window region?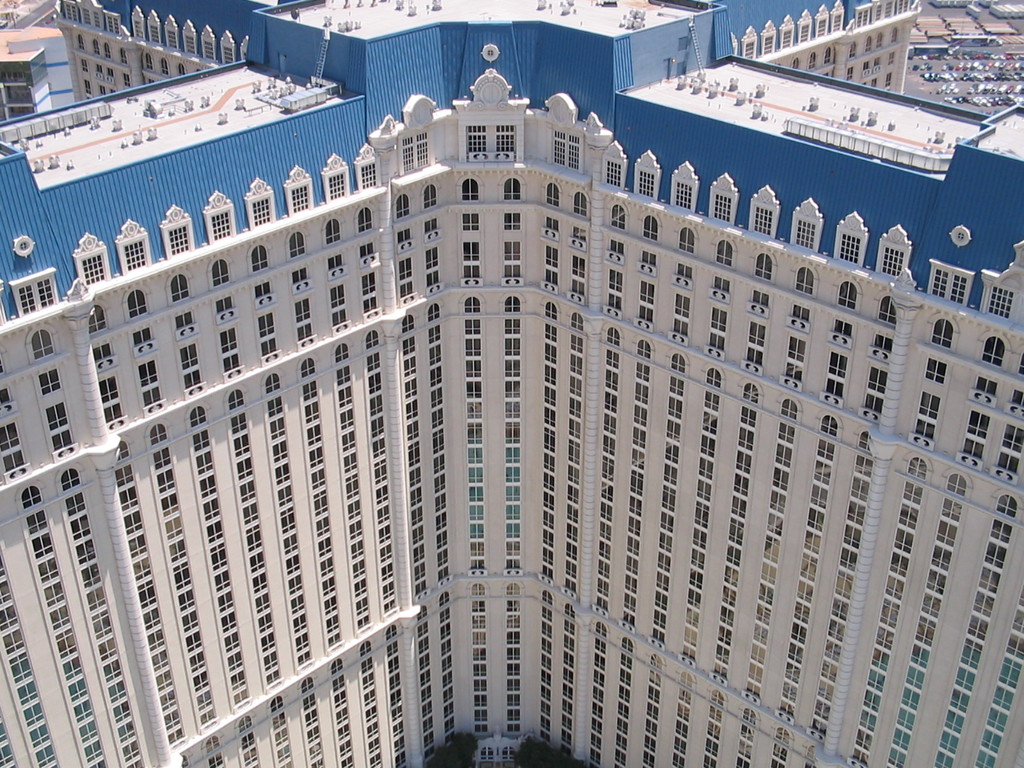
x1=968, y1=376, x2=1001, y2=406
